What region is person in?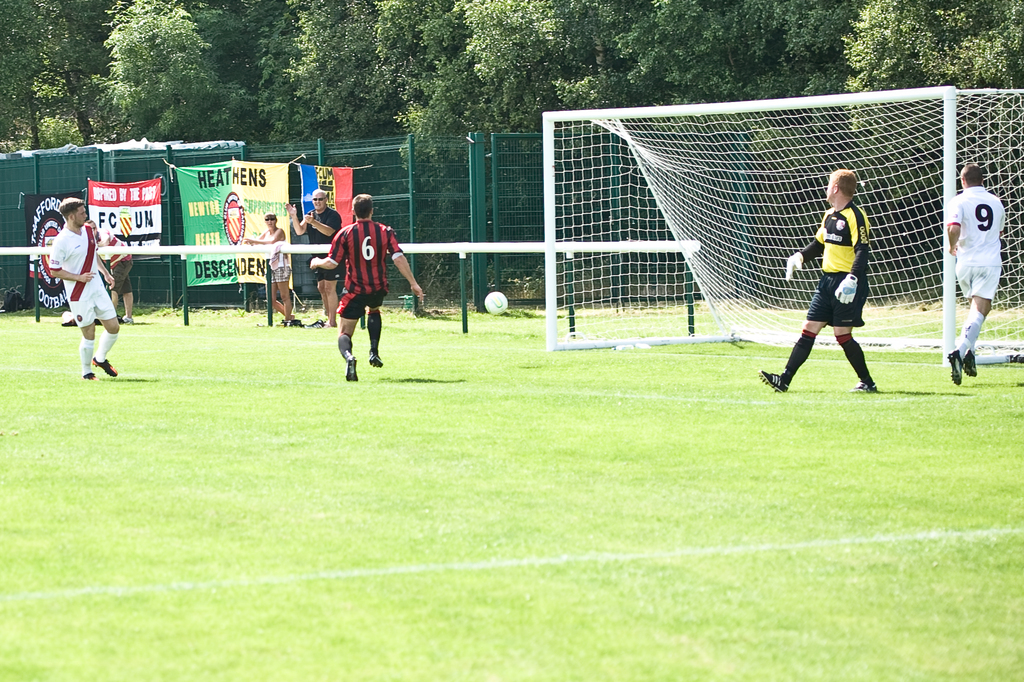
(x1=947, y1=163, x2=1007, y2=389).
